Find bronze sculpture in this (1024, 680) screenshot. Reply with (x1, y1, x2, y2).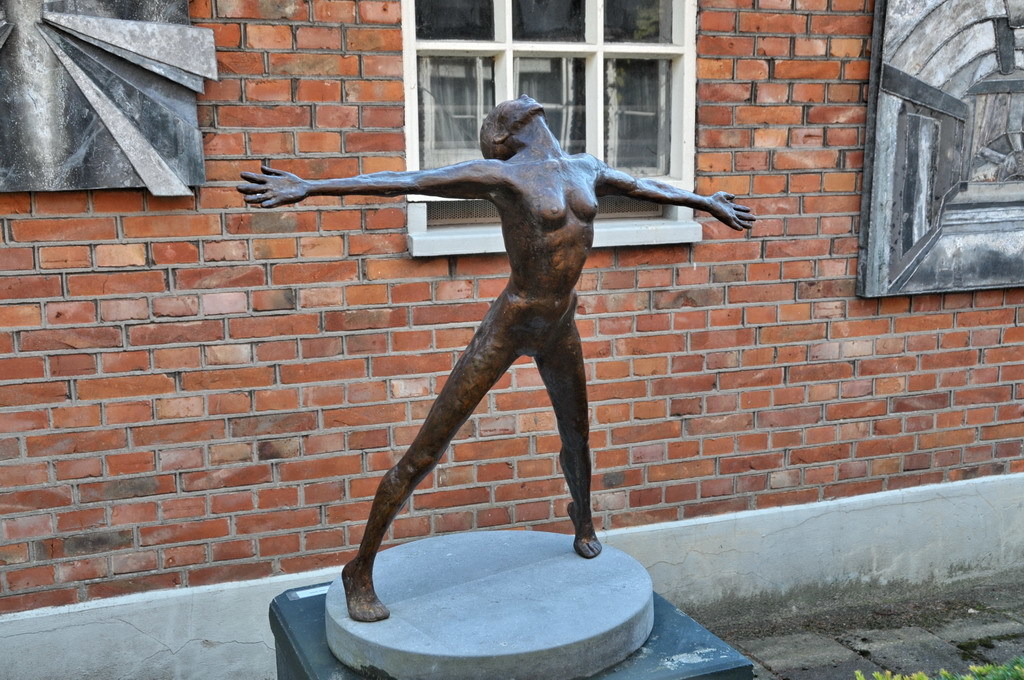
(288, 74, 725, 611).
